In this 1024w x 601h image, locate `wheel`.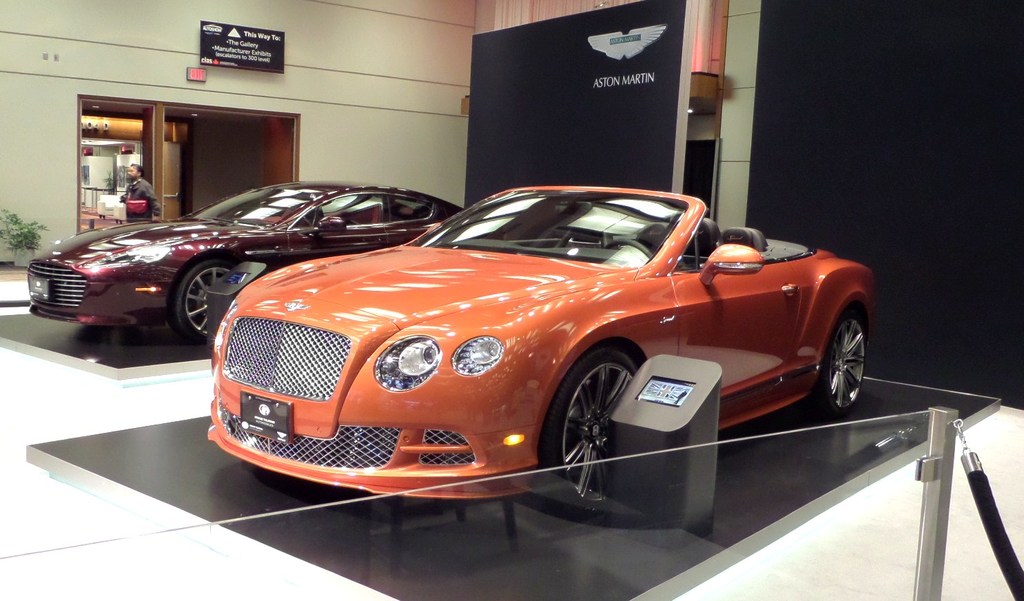
Bounding box: region(555, 348, 642, 506).
